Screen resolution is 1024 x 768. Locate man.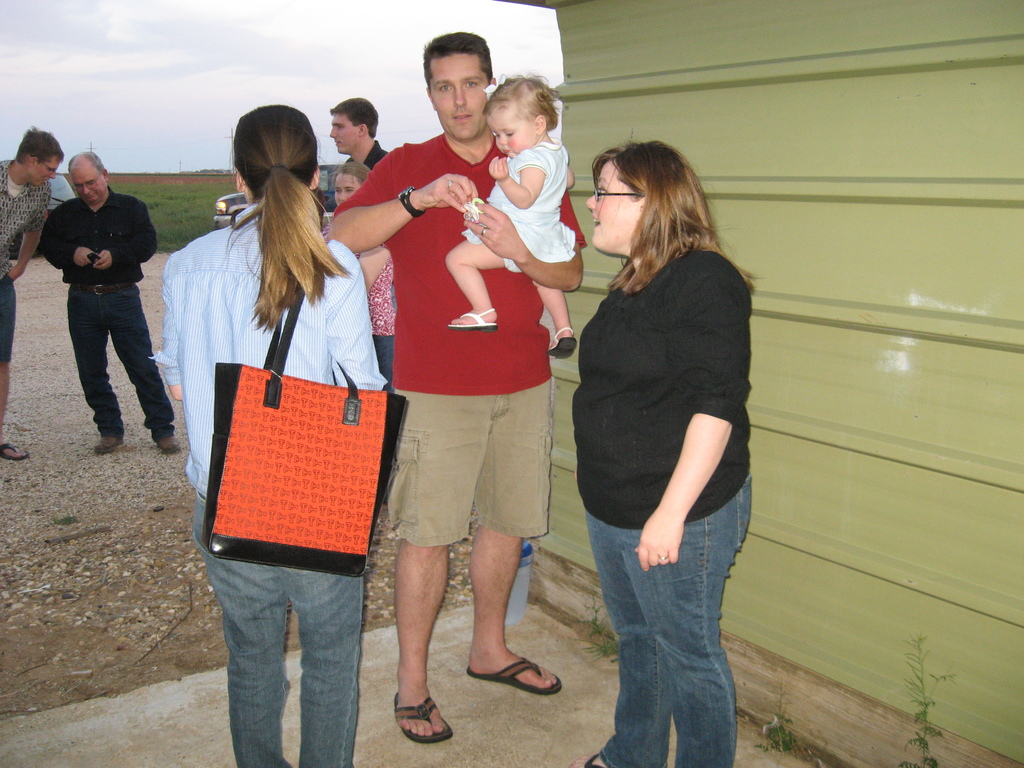
box=[326, 99, 413, 220].
